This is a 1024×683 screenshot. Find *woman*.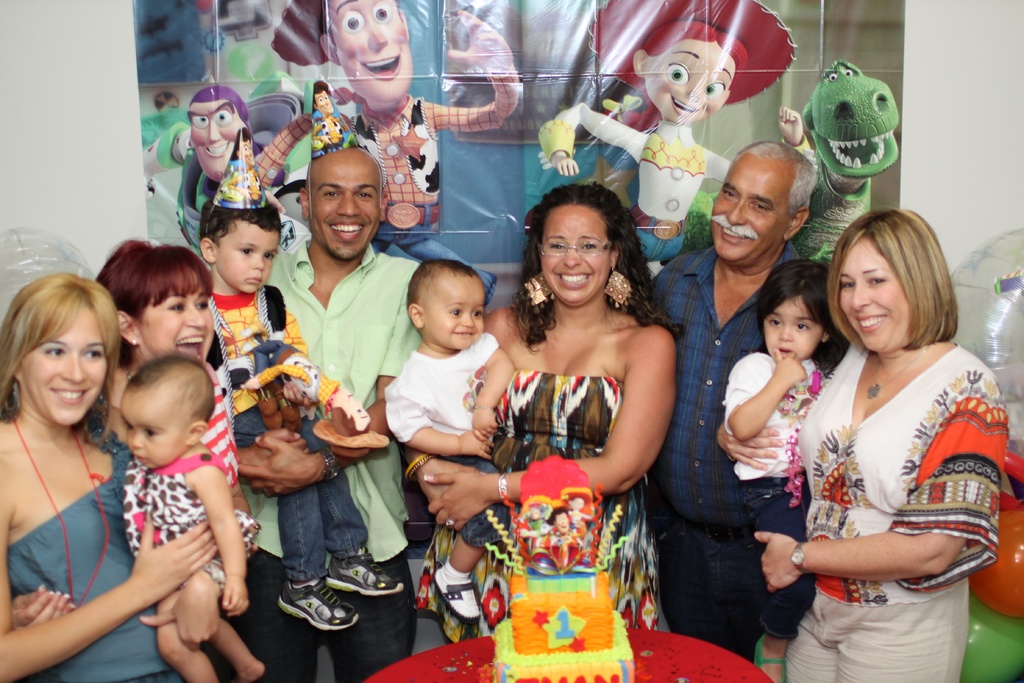
Bounding box: pyautogui.locateOnScreen(781, 182, 1011, 679).
